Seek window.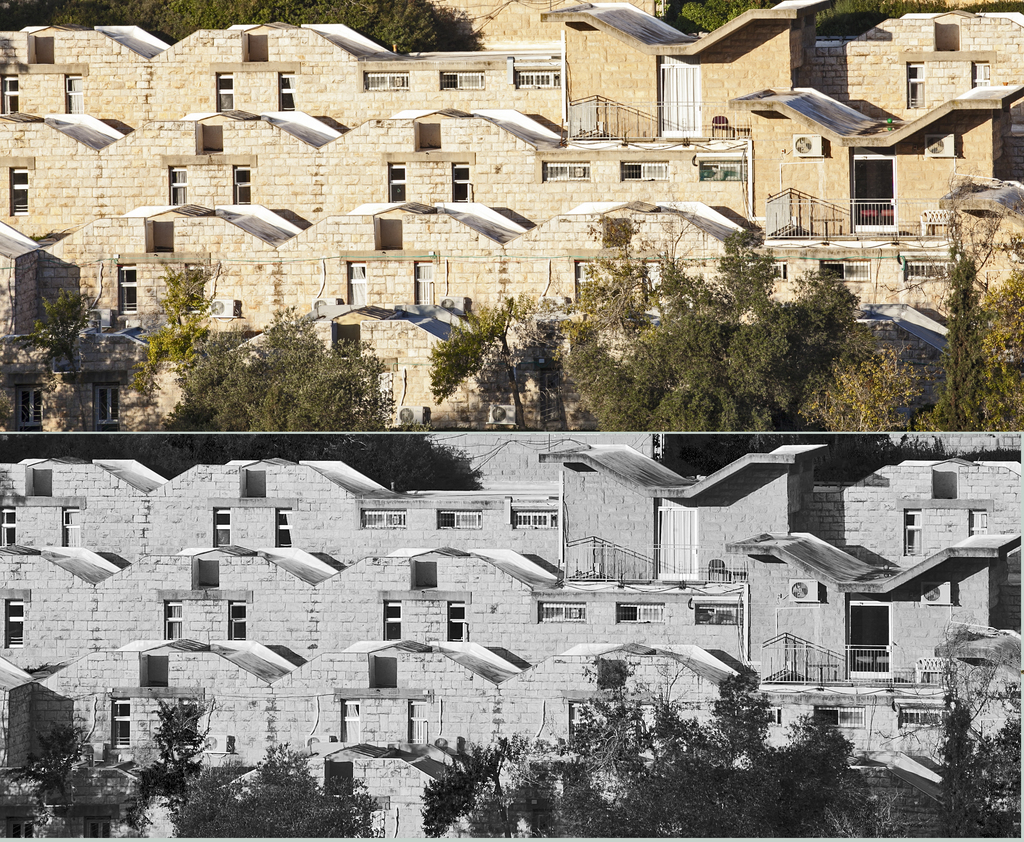
rect(618, 698, 669, 761).
